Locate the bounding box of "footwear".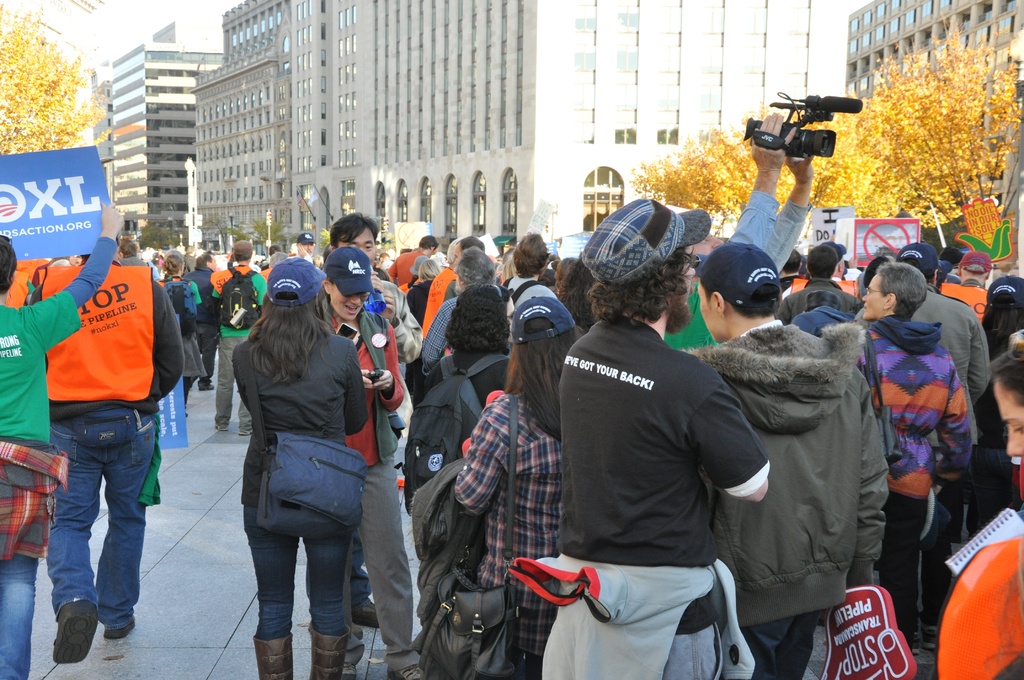
Bounding box: locate(234, 429, 255, 438).
